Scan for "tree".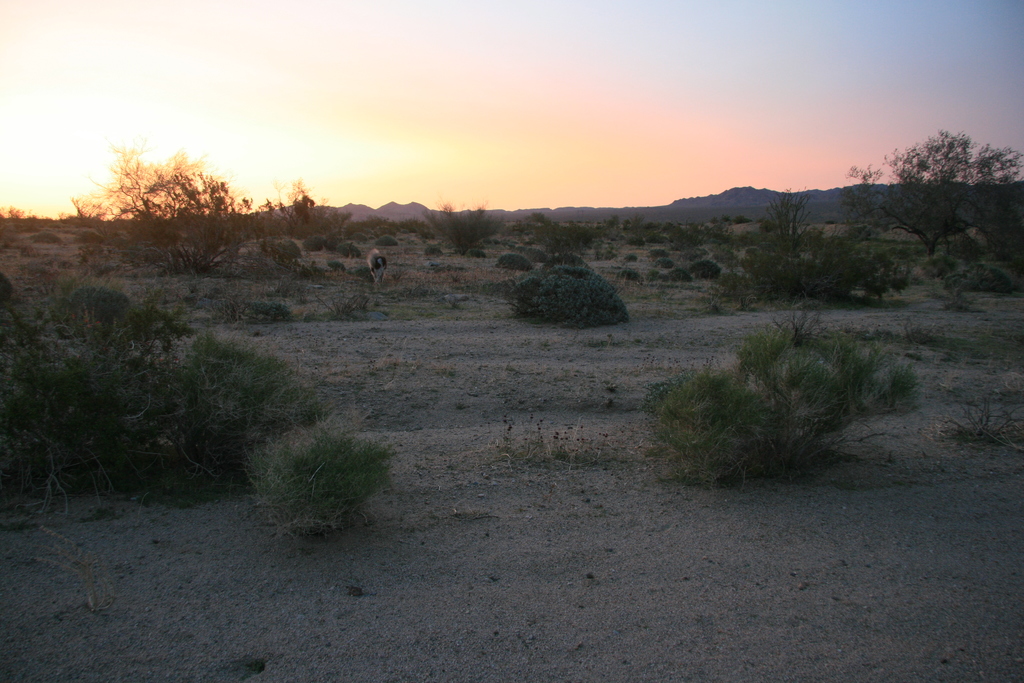
Scan result: crop(73, 136, 252, 268).
